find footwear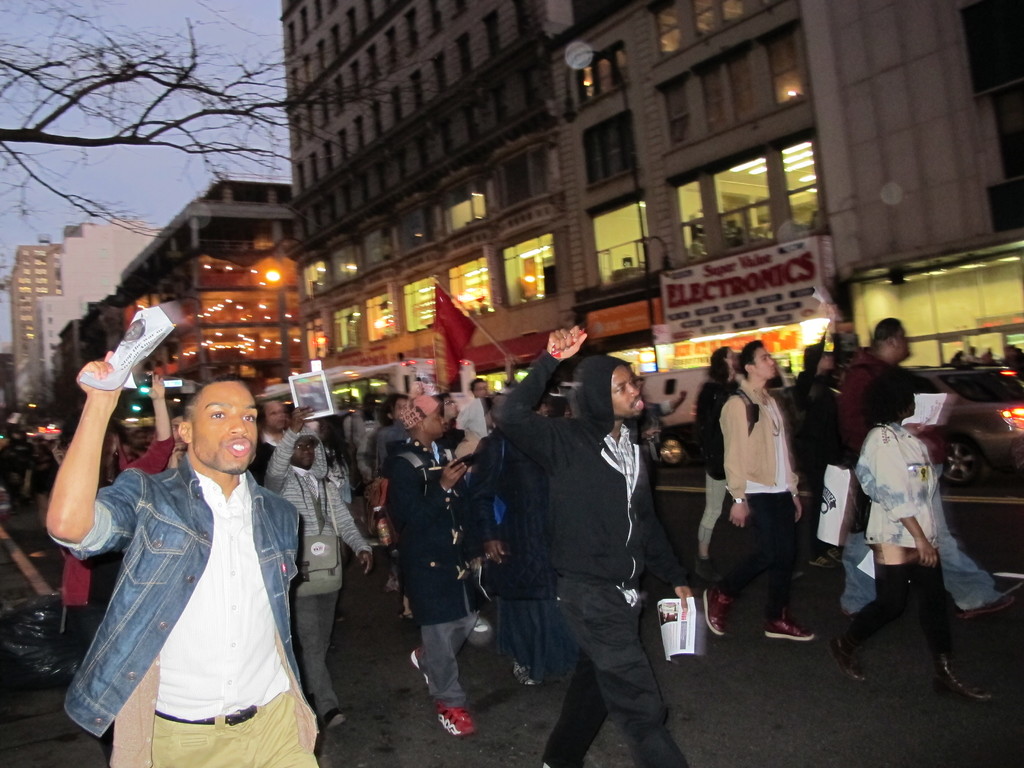
box=[764, 602, 813, 642]
